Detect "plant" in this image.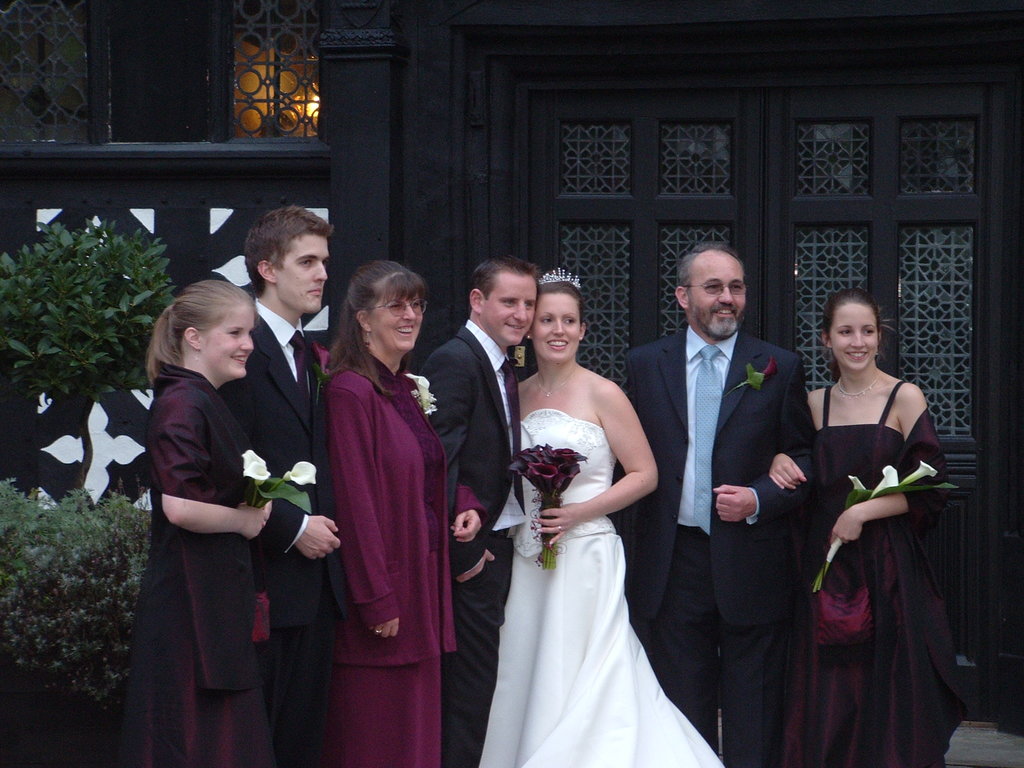
Detection: [809, 460, 954, 594].
